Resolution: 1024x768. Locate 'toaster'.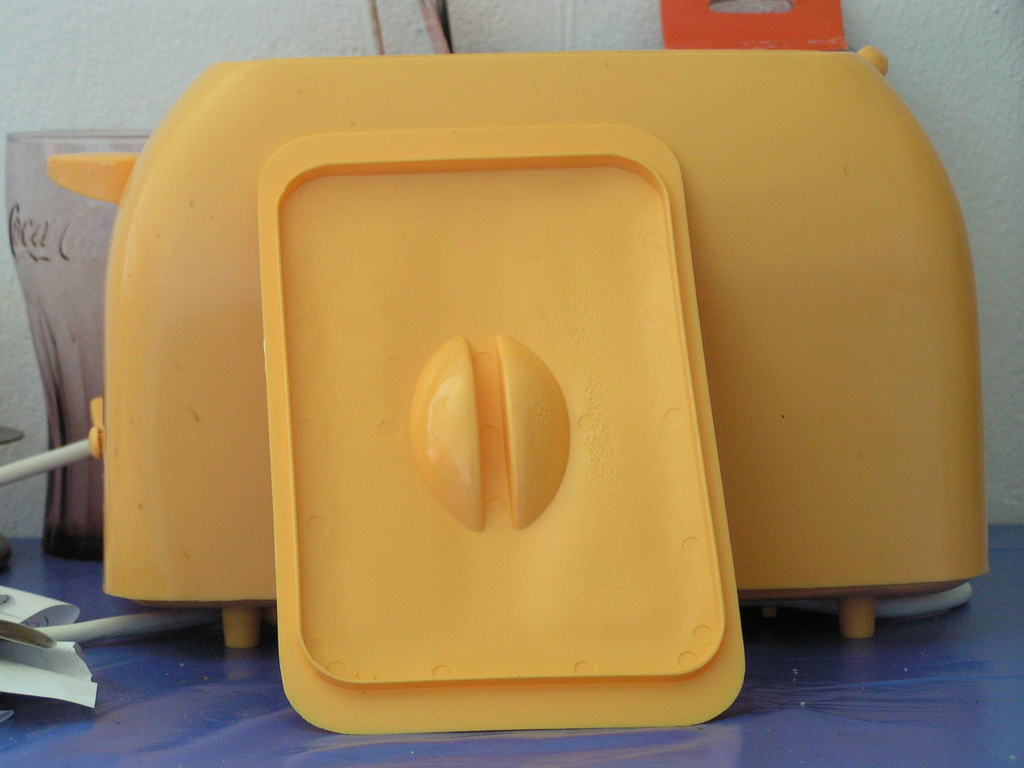
rect(0, 0, 975, 739).
